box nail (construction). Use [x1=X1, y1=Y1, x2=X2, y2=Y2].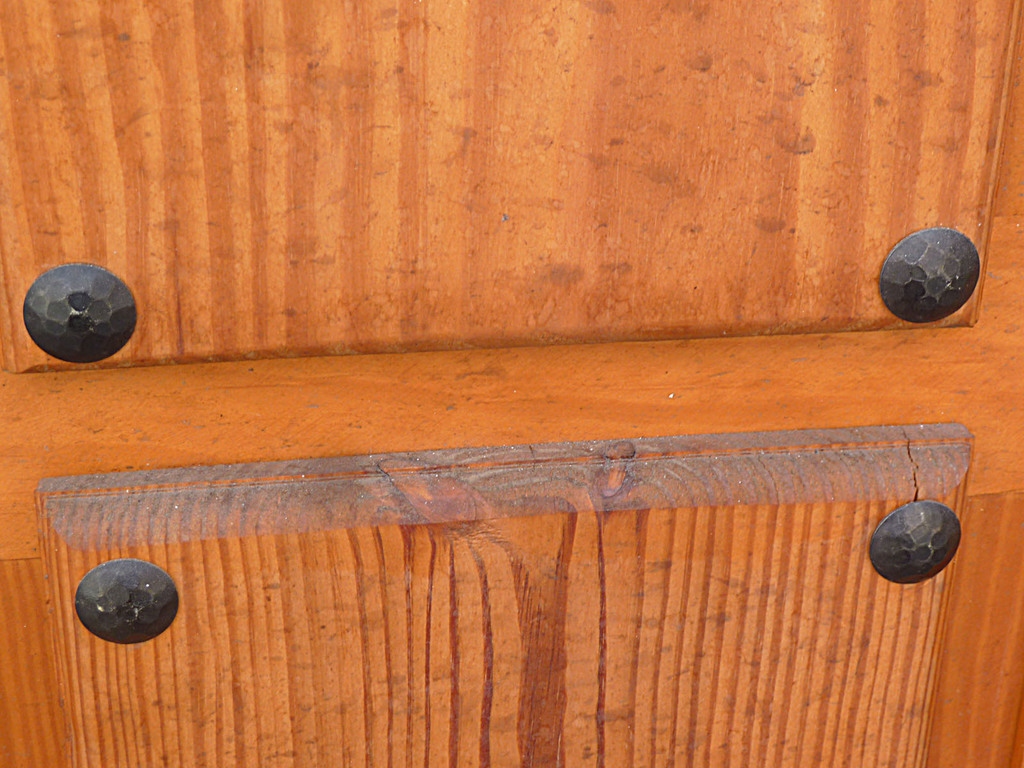
[x1=874, y1=499, x2=957, y2=589].
